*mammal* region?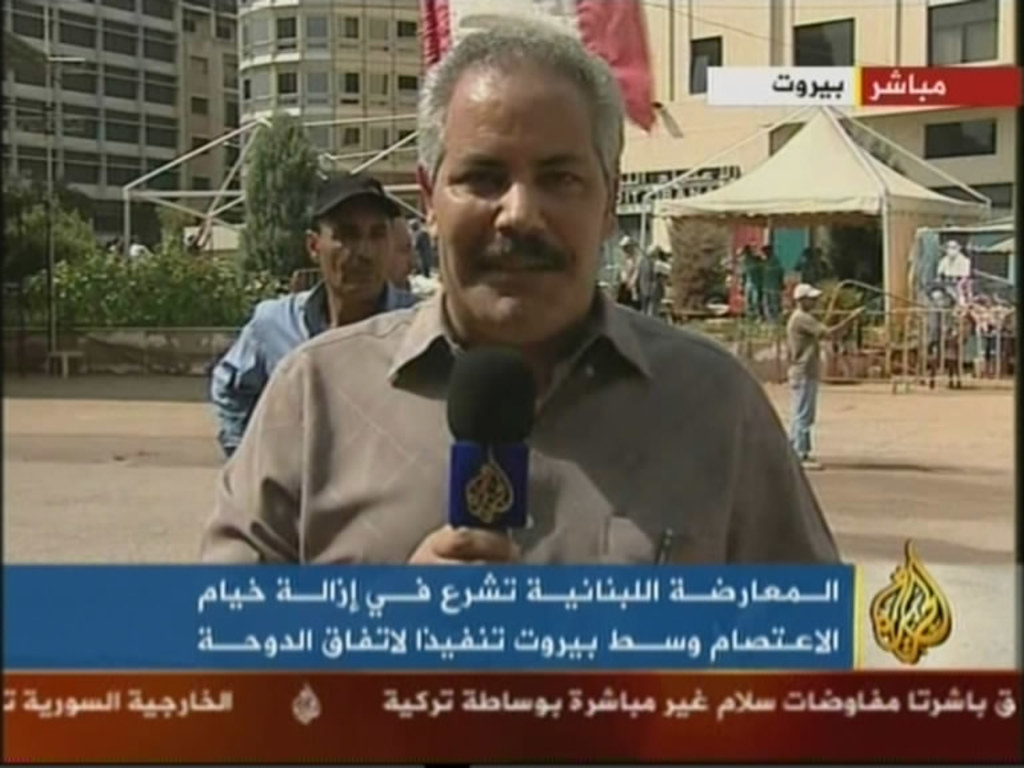
l=656, t=243, r=665, b=324
